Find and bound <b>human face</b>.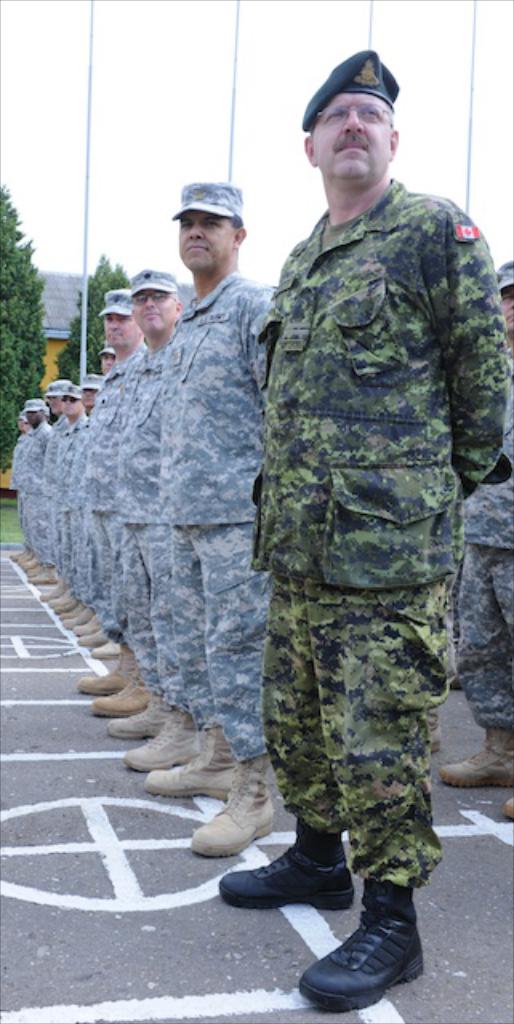
Bound: 78:389:98:402.
